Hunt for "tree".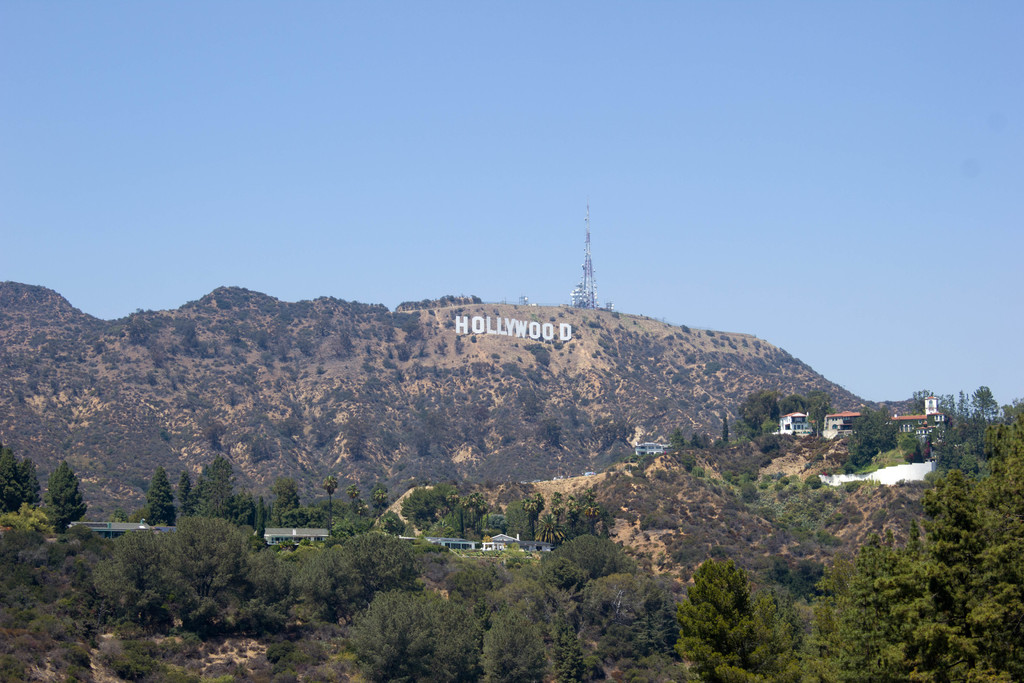
Hunted down at (x1=323, y1=476, x2=341, y2=518).
